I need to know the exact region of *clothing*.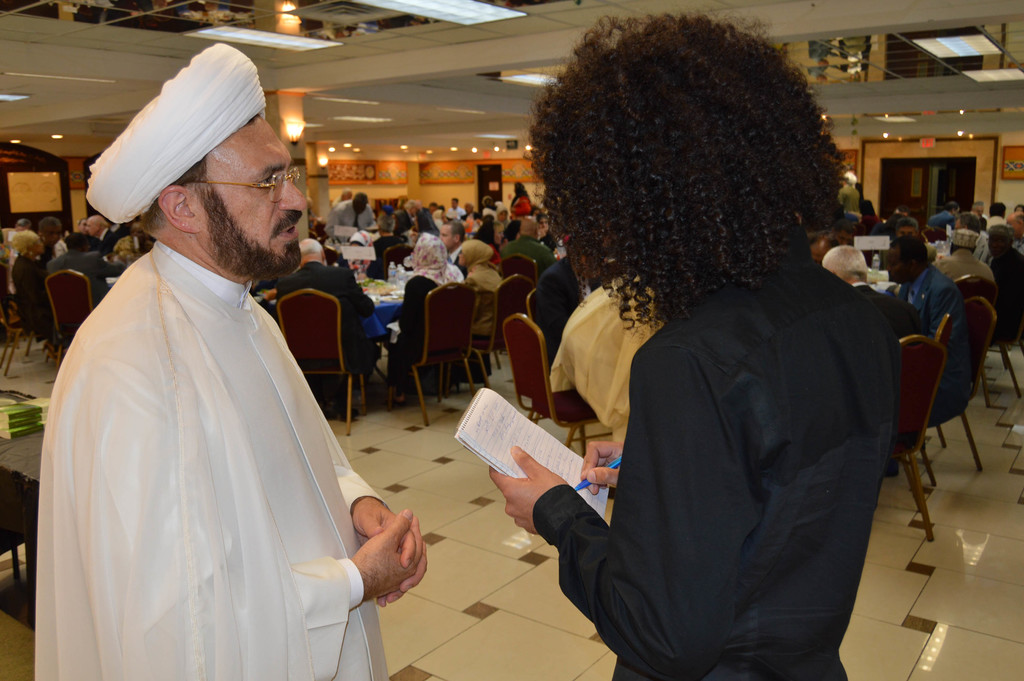
Region: detection(348, 315, 387, 371).
